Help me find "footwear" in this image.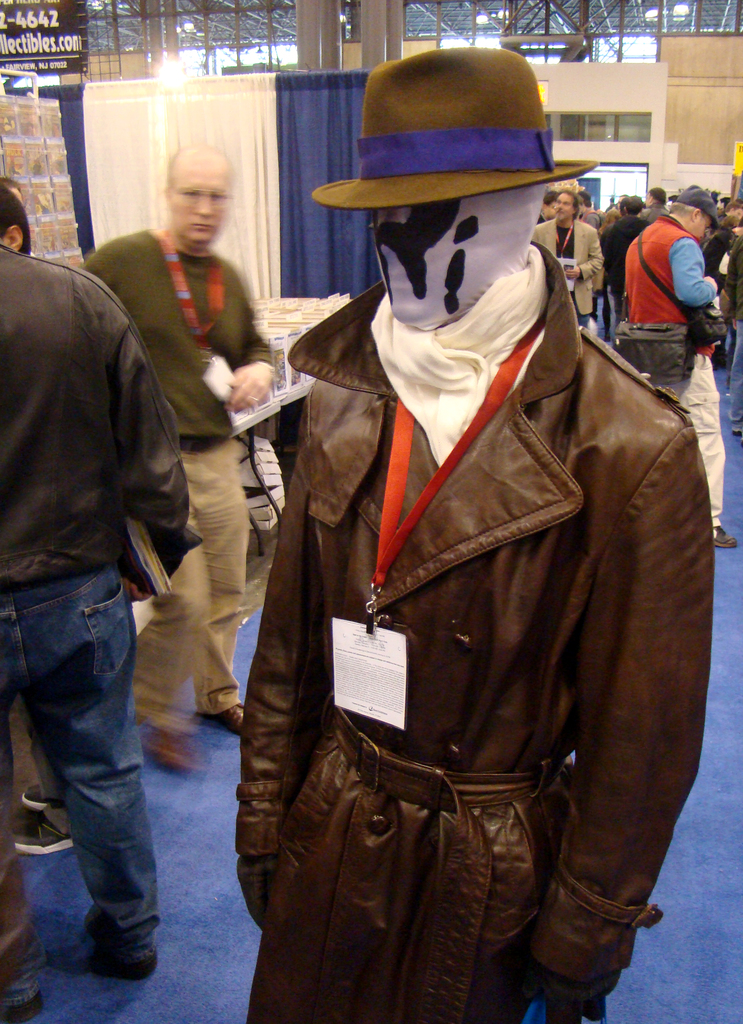
Found it: left=13, top=817, right=77, bottom=857.
